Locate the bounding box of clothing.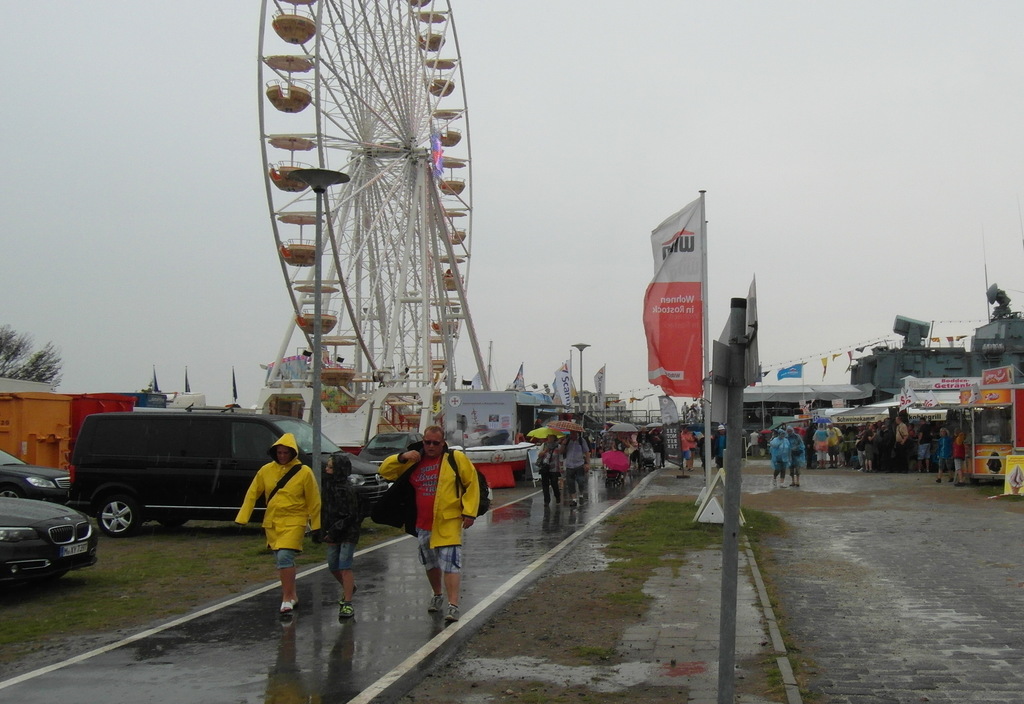
Bounding box: crop(712, 433, 724, 464).
